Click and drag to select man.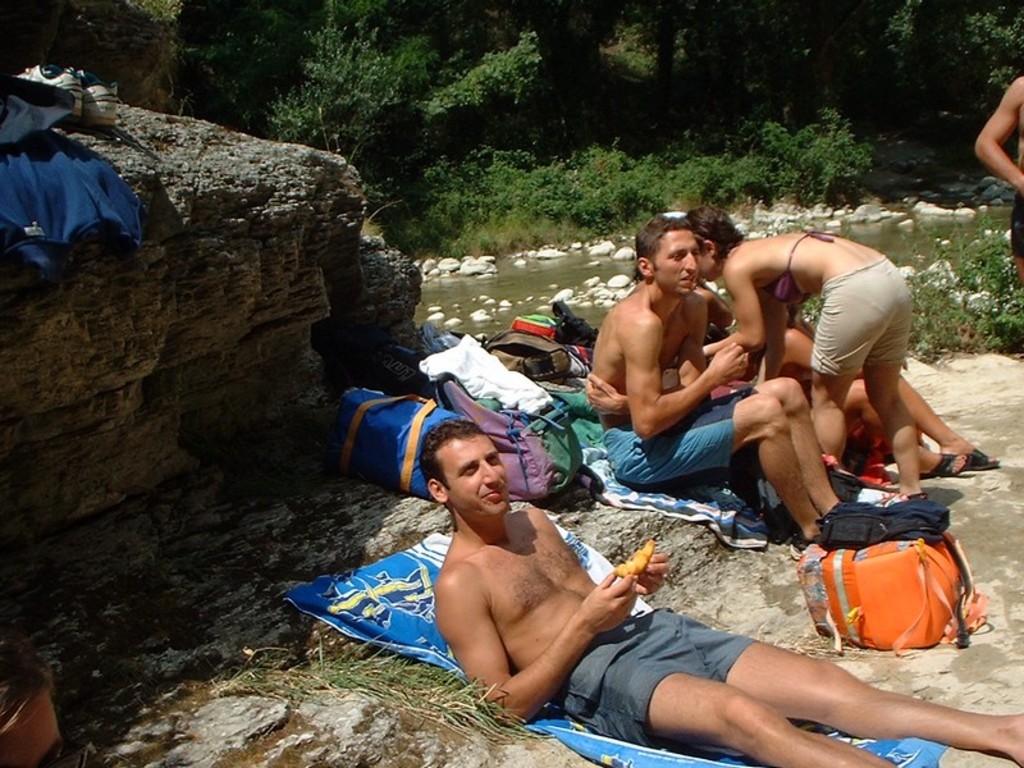
Selection: [420, 426, 1023, 767].
